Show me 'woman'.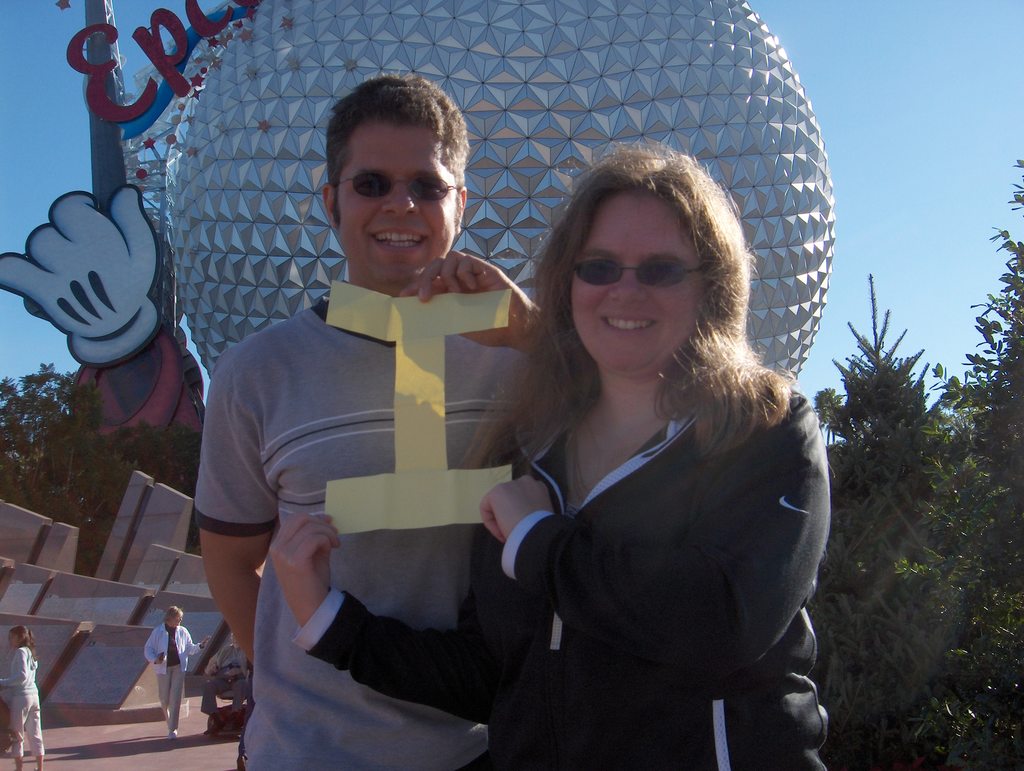
'woman' is here: {"left": 0, "top": 622, "right": 44, "bottom": 770}.
